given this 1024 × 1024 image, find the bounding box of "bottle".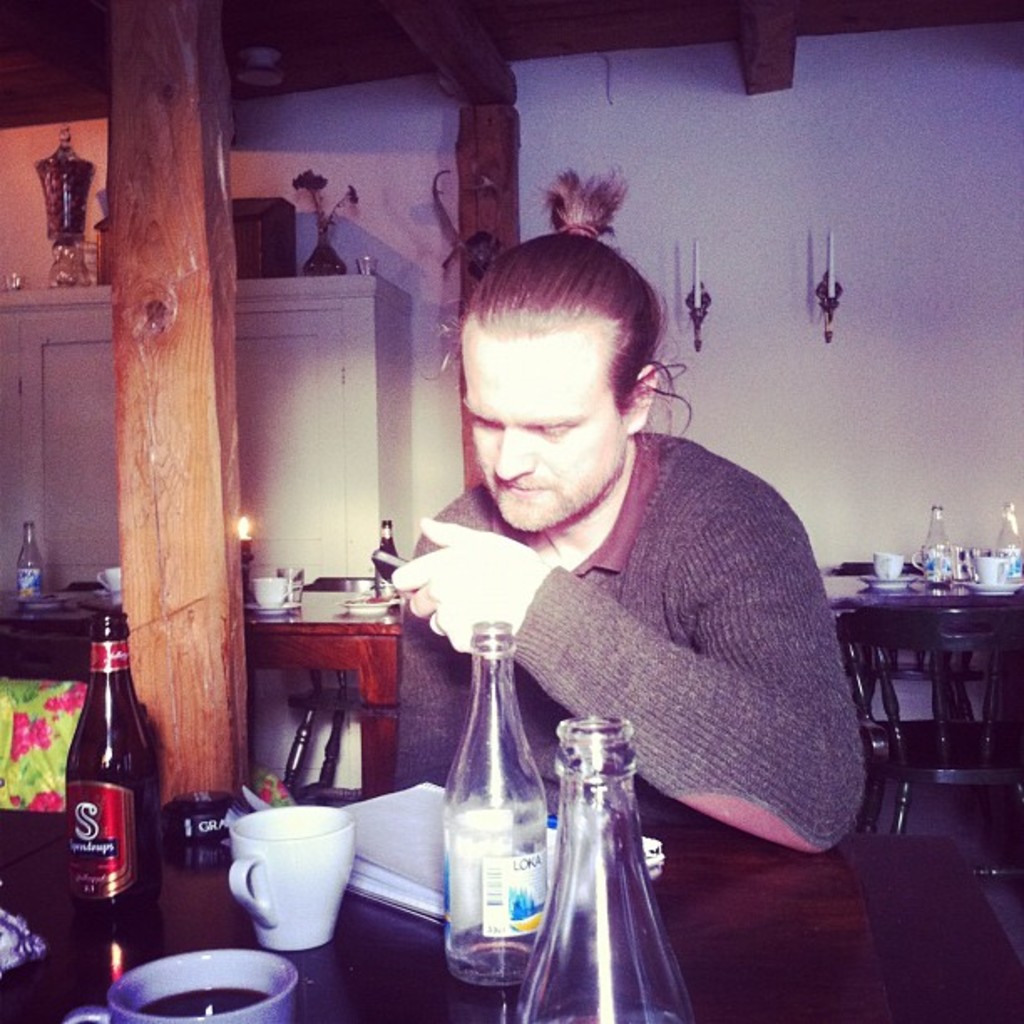
box(992, 494, 1022, 589).
